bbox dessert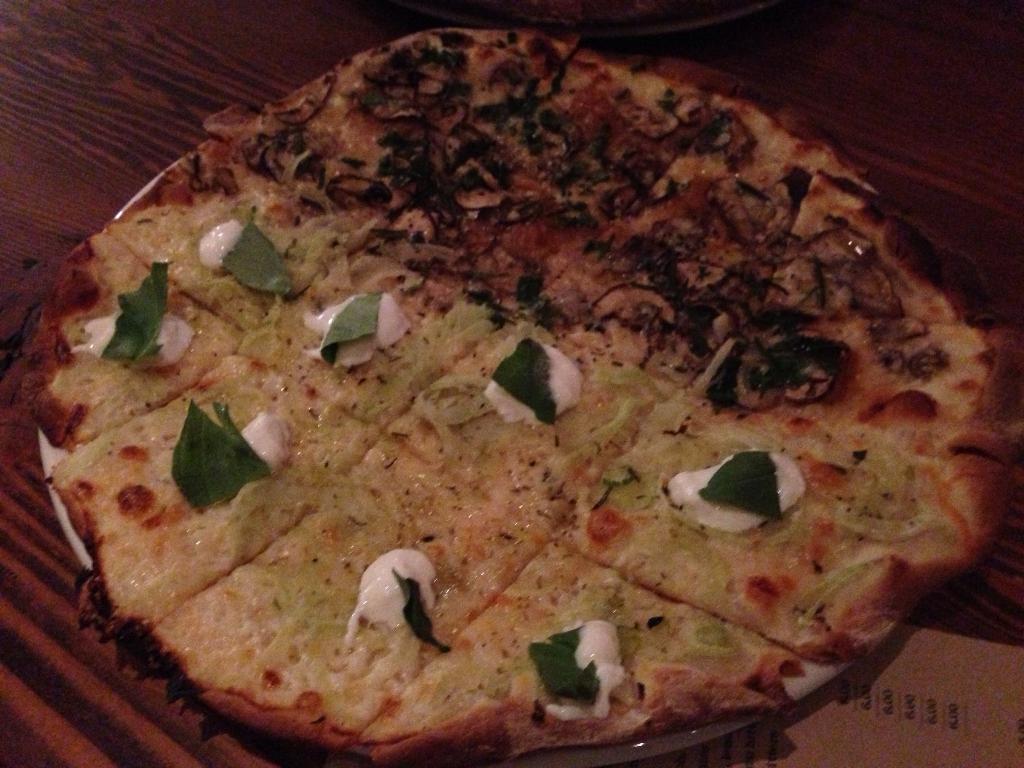
Rect(0, 17, 1023, 767)
